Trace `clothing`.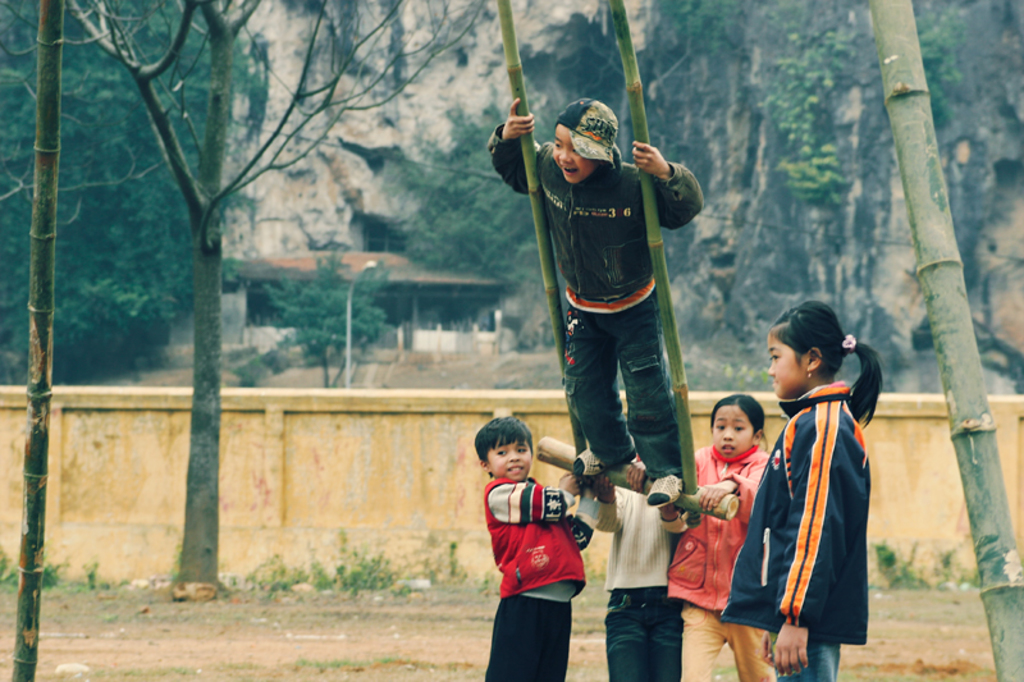
Traced to BBox(707, 357, 867, 673).
